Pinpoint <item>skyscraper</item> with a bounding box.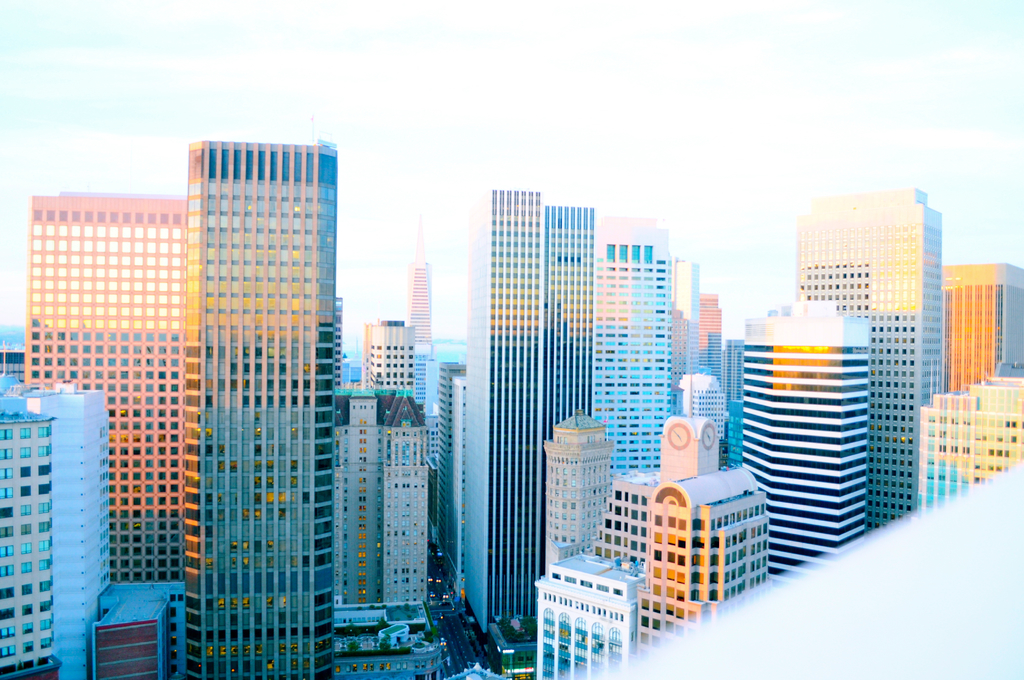
bbox=[538, 200, 591, 441].
